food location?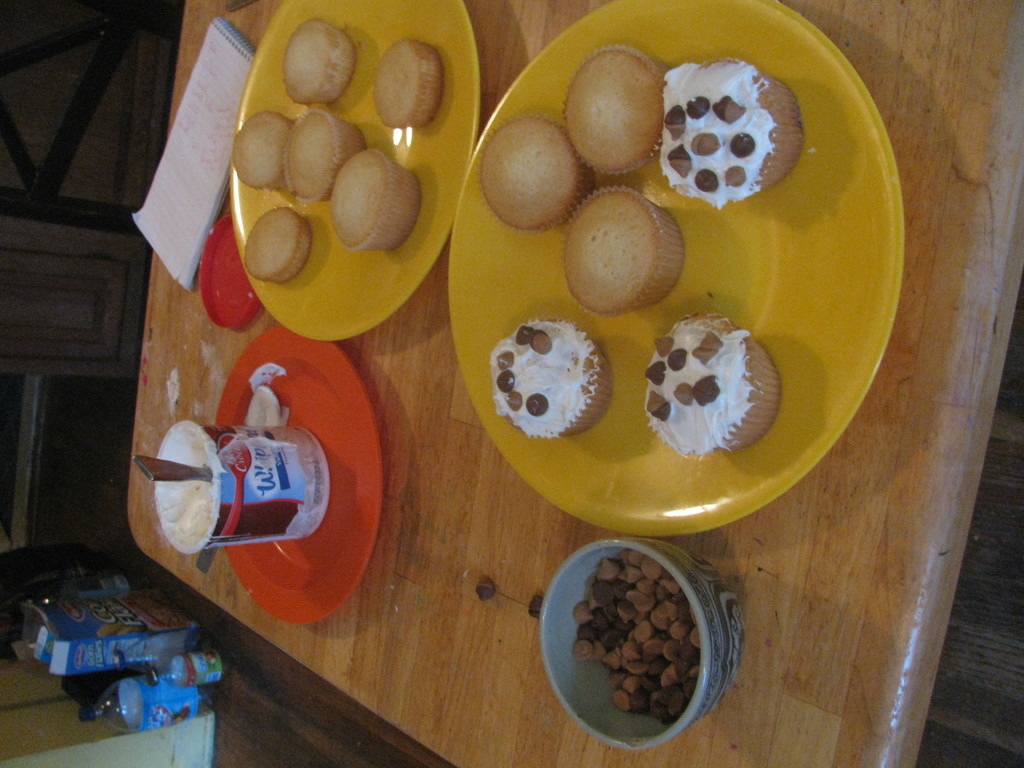
bbox=[565, 49, 667, 173]
